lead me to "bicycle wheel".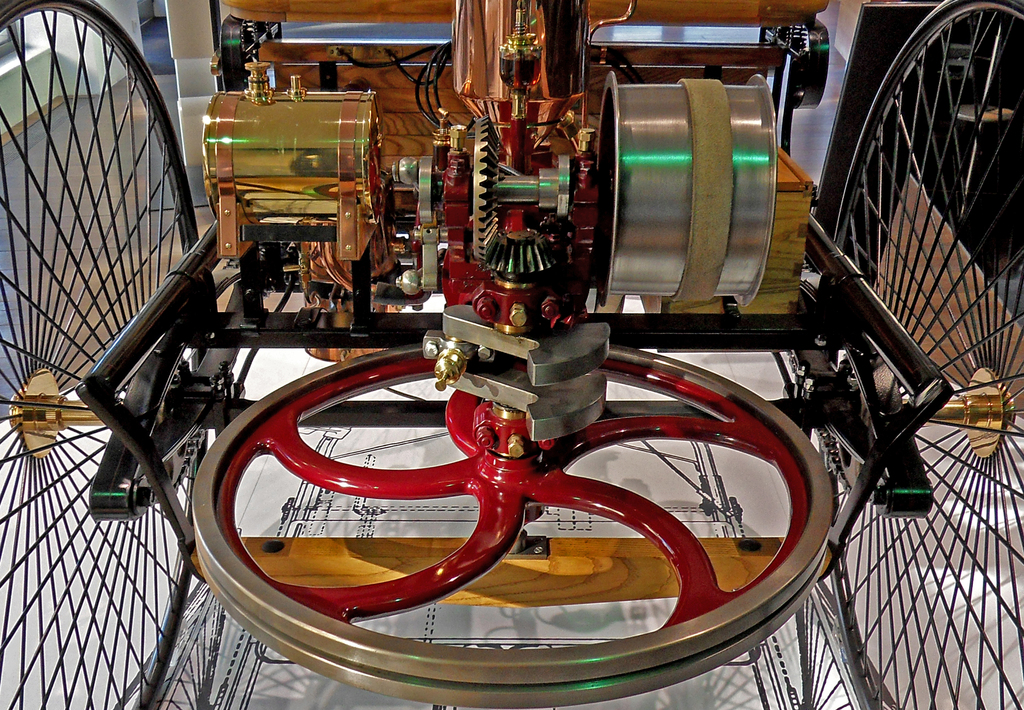
Lead to {"left": 0, "top": 0, "right": 202, "bottom": 709}.
